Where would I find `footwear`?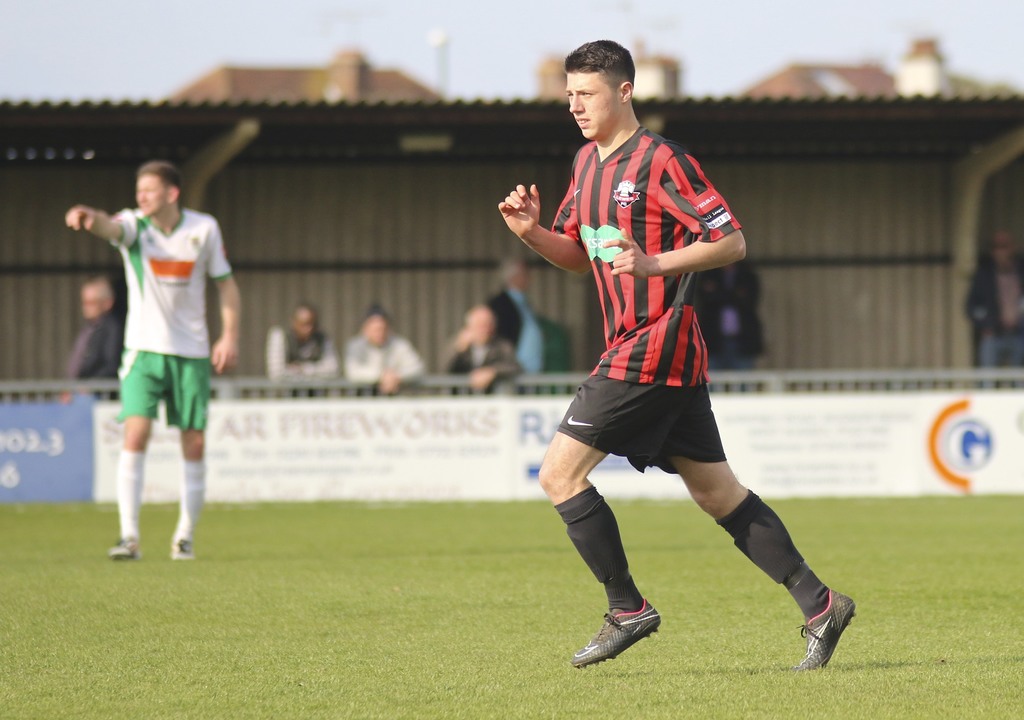
At select_region(168, 533, 193, 566).
